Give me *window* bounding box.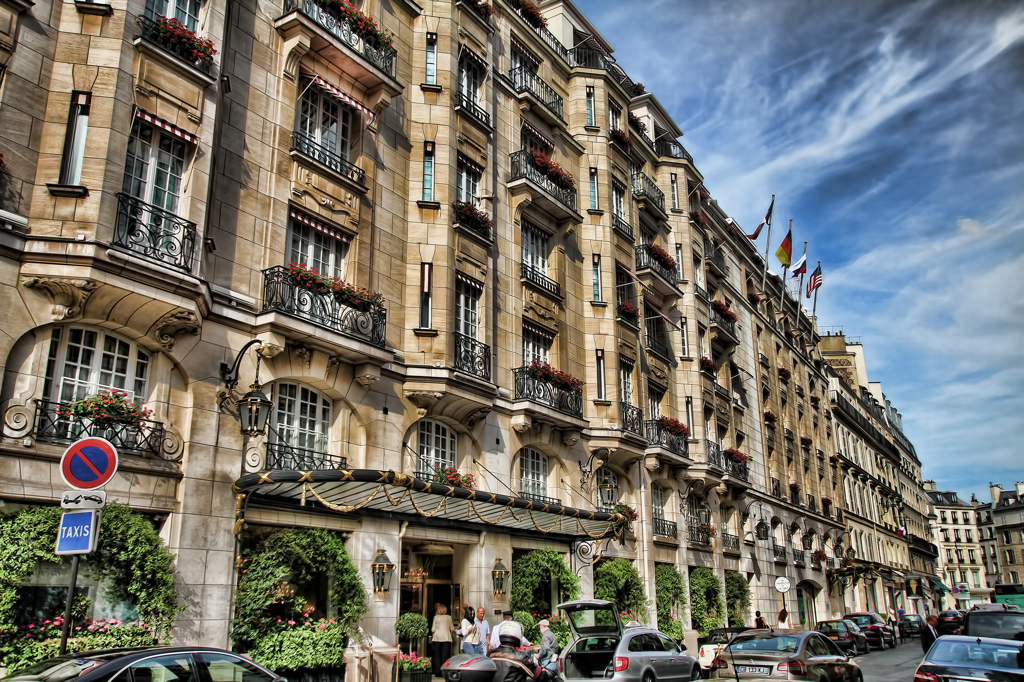
{"left": 654, "top": 483, "right": 670, "bottom": 535}.
